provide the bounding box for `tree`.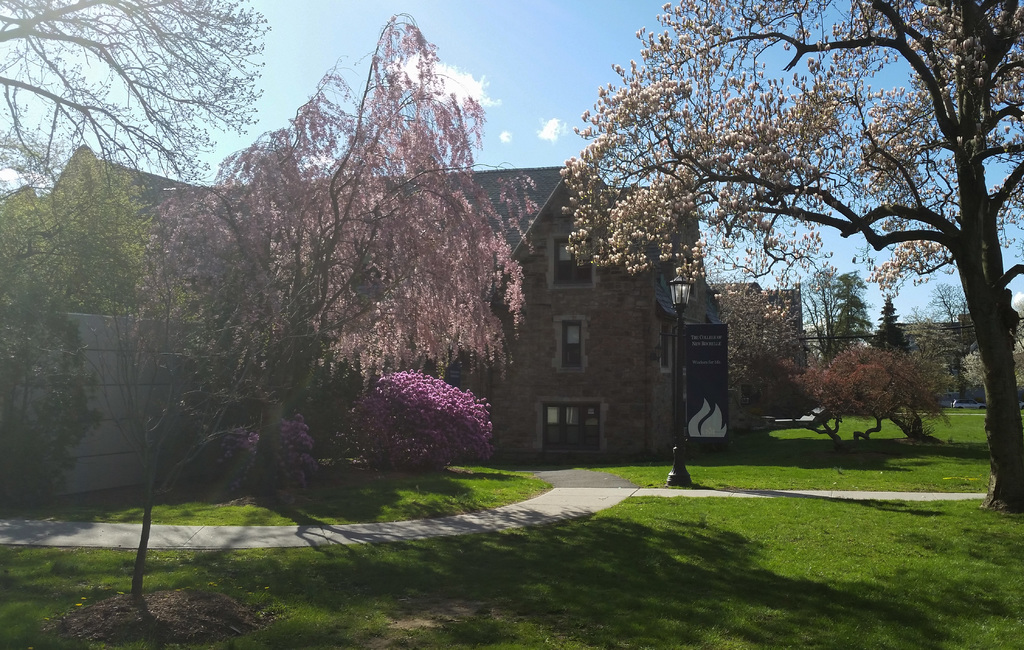
region(3, 0, 268, 197).
